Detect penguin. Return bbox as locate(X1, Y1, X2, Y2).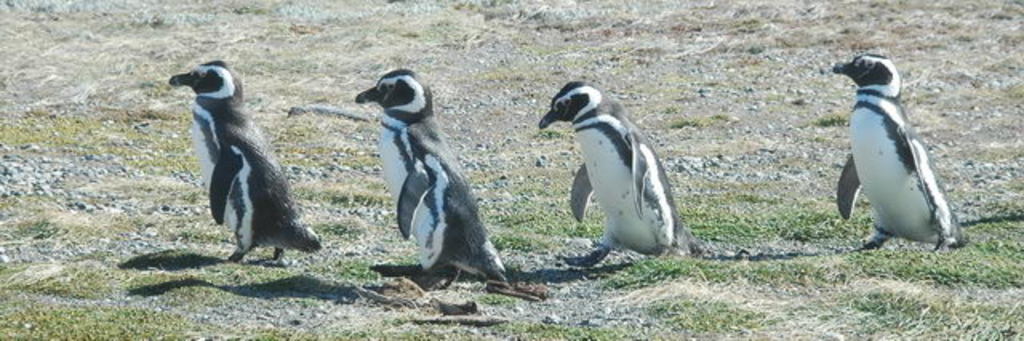
locate(354, 69, 506, 291).
